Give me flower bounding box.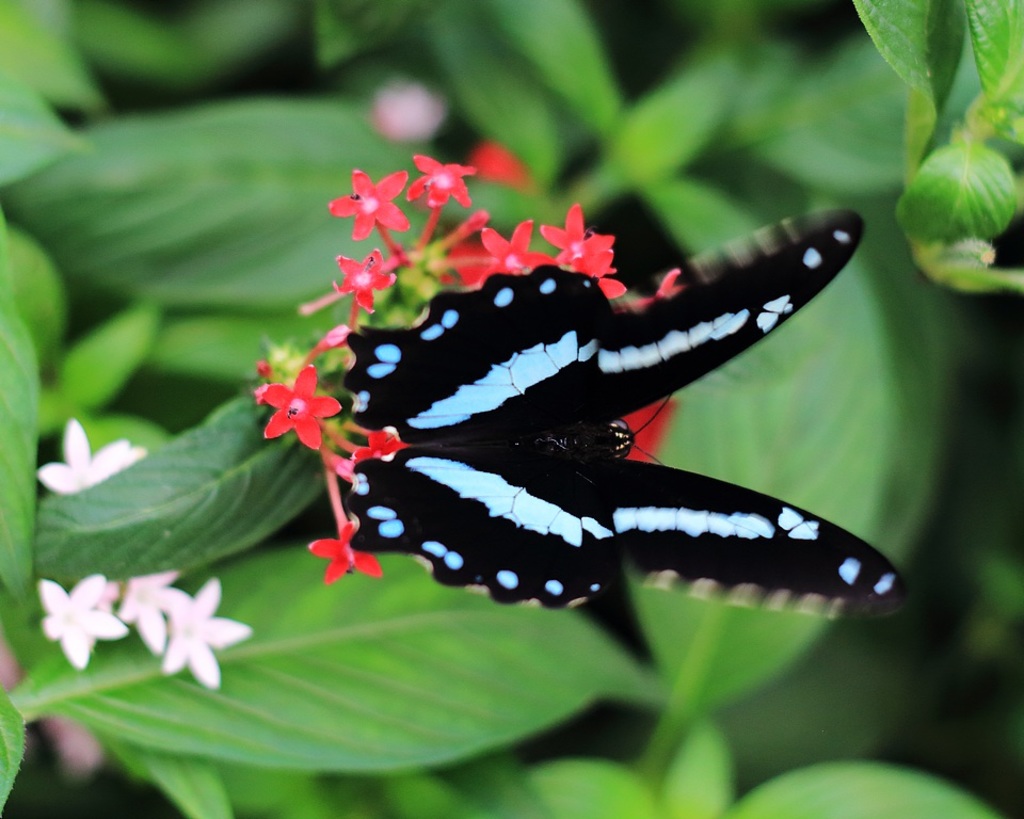
pyautogui.locateOnScreen(41, 567, 132, 675).
